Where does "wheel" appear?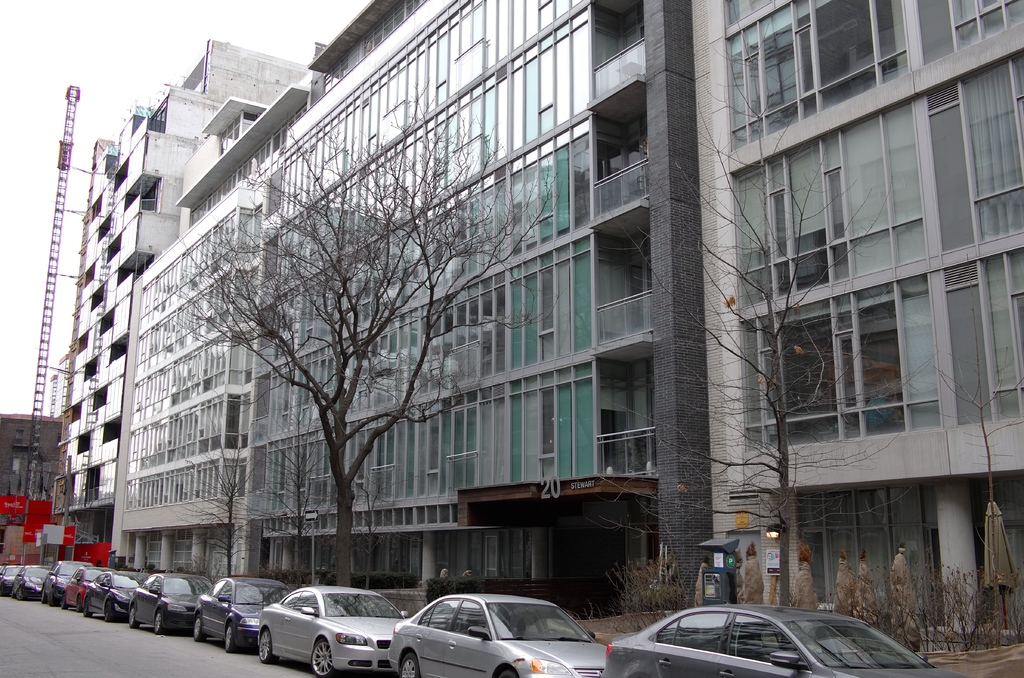
Appears at bbox=(154, 613, 161, 634).
